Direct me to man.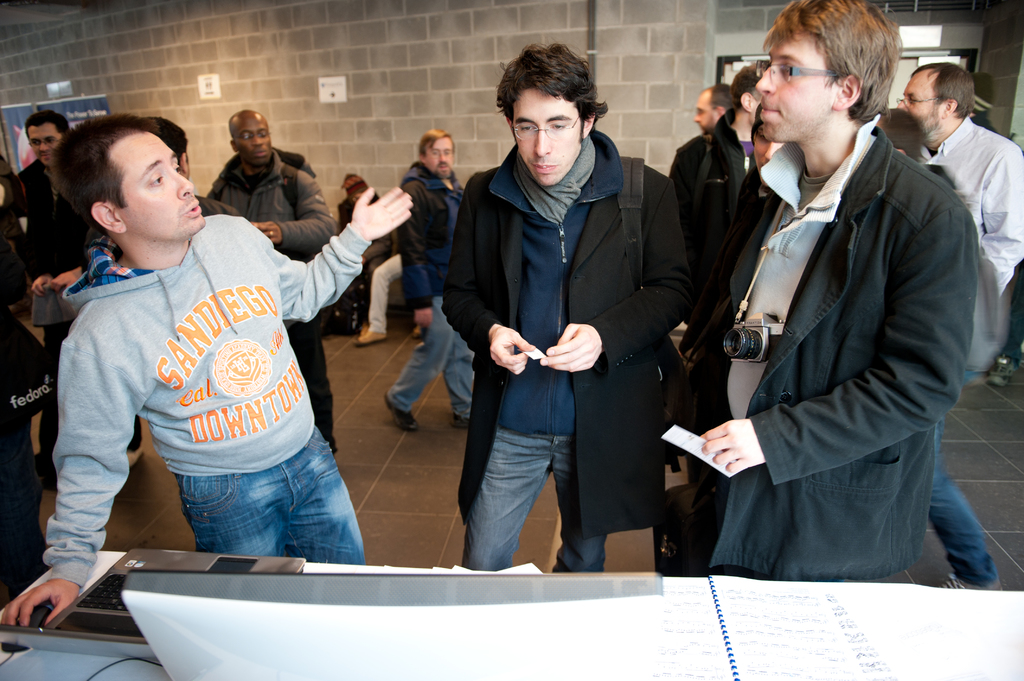
Direction: detection(209, 111, 334, 453).
